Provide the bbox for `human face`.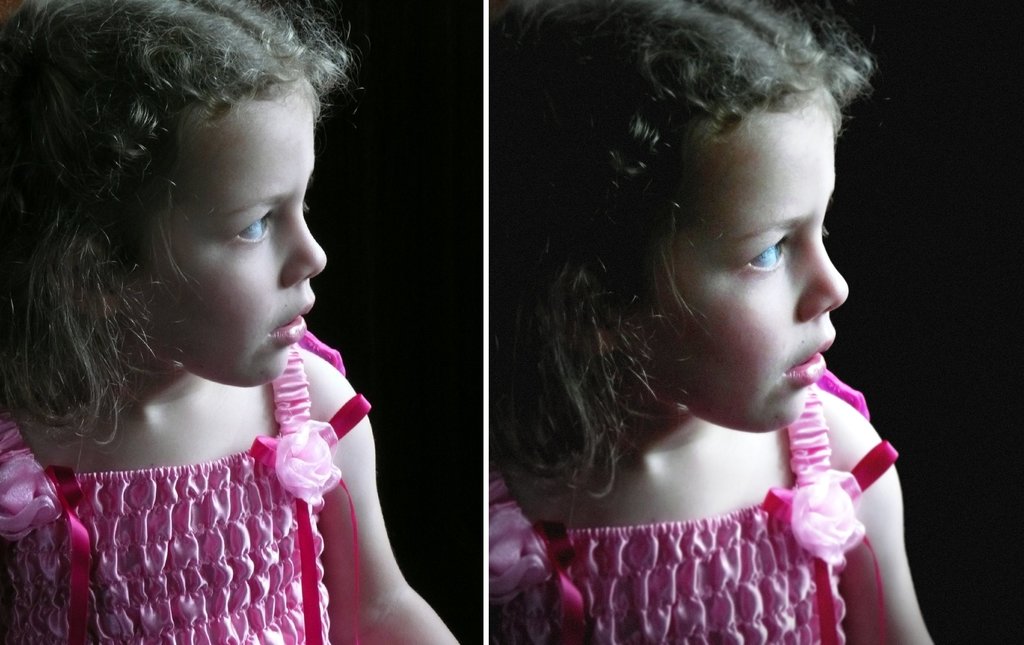
crop(666, 97, 852, 430).
